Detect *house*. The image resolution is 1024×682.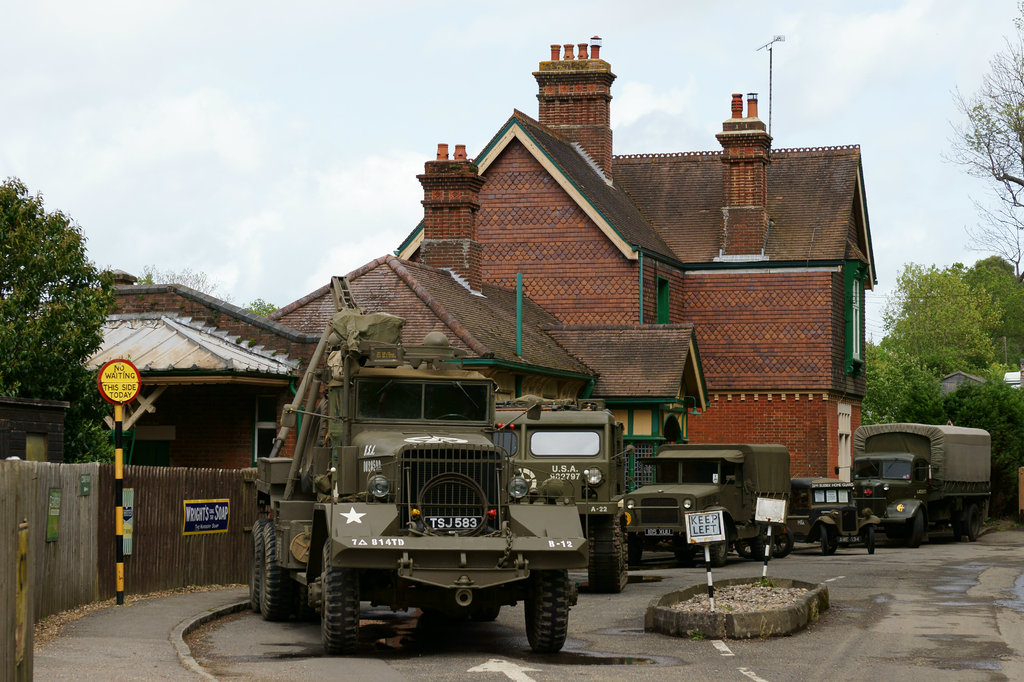
crop(399, 44, 878, 476).
